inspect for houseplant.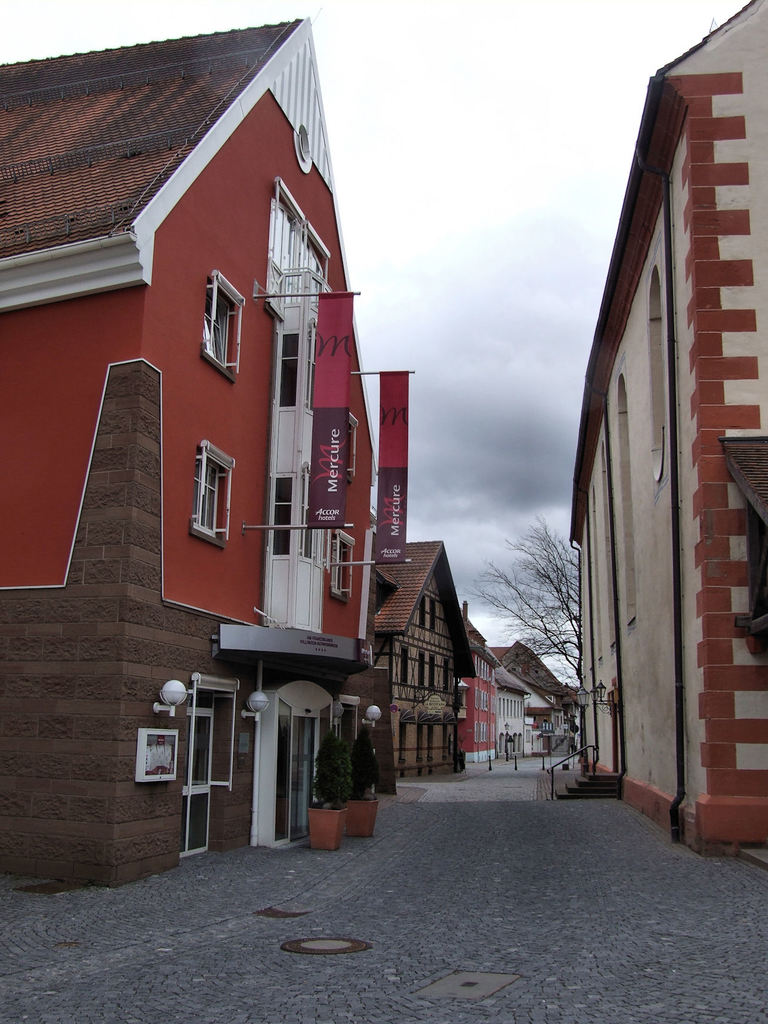
Inspection: box=[340, 716, 385, 836].
